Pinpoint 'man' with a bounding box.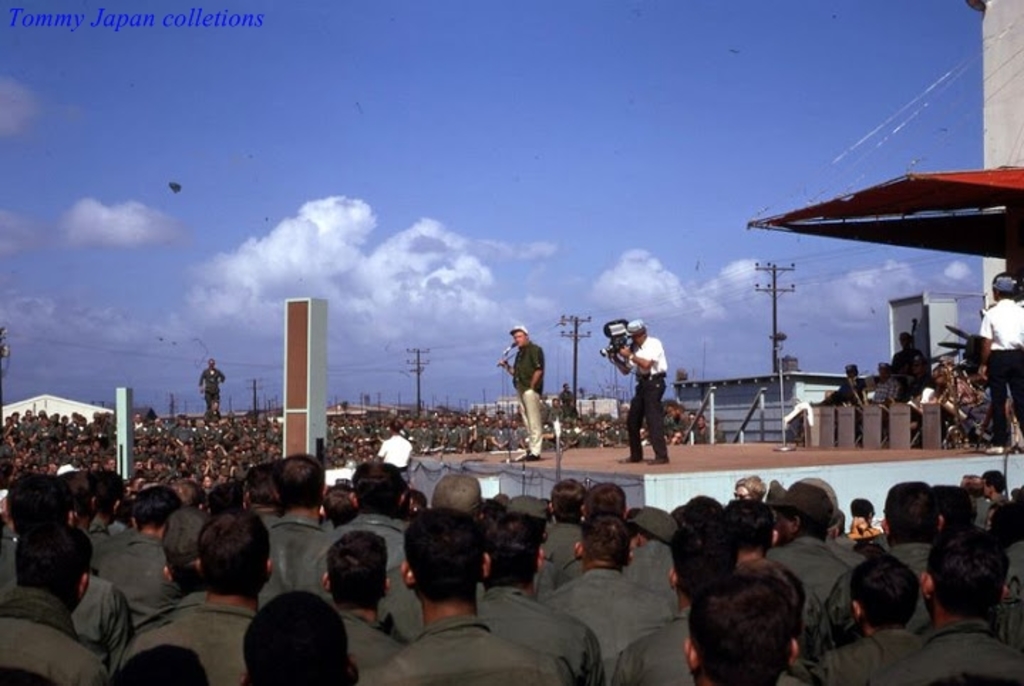
locate(956, 467, 991, 517).
